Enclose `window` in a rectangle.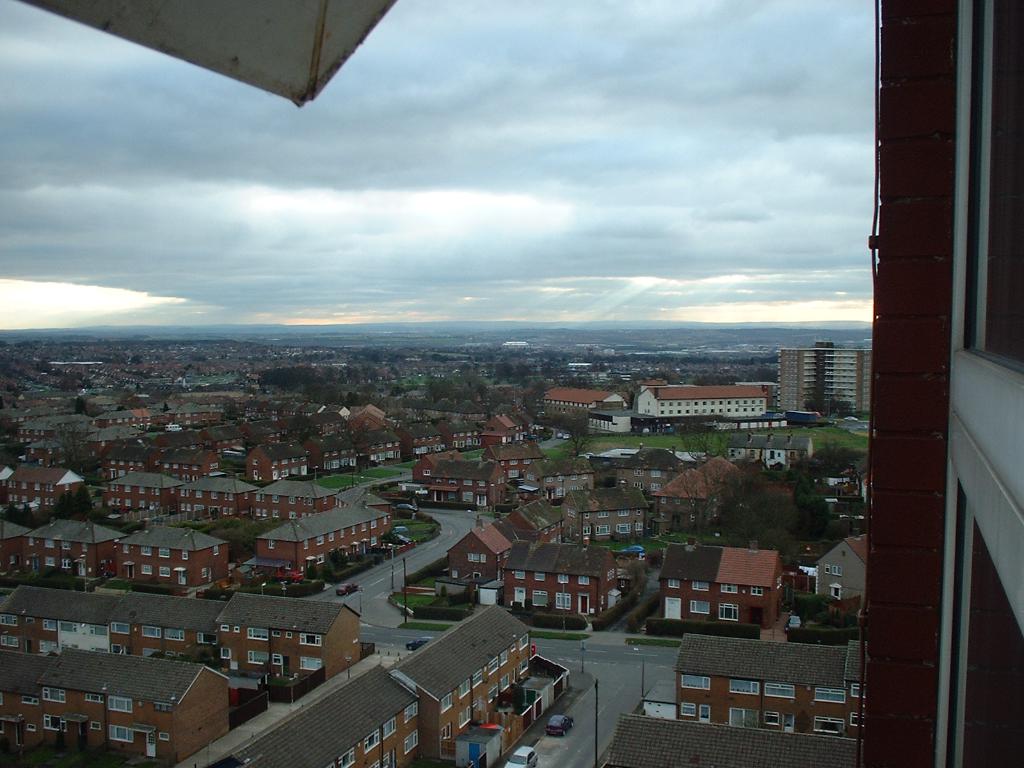
(left=832, top=588, right=841, bottom=597).
